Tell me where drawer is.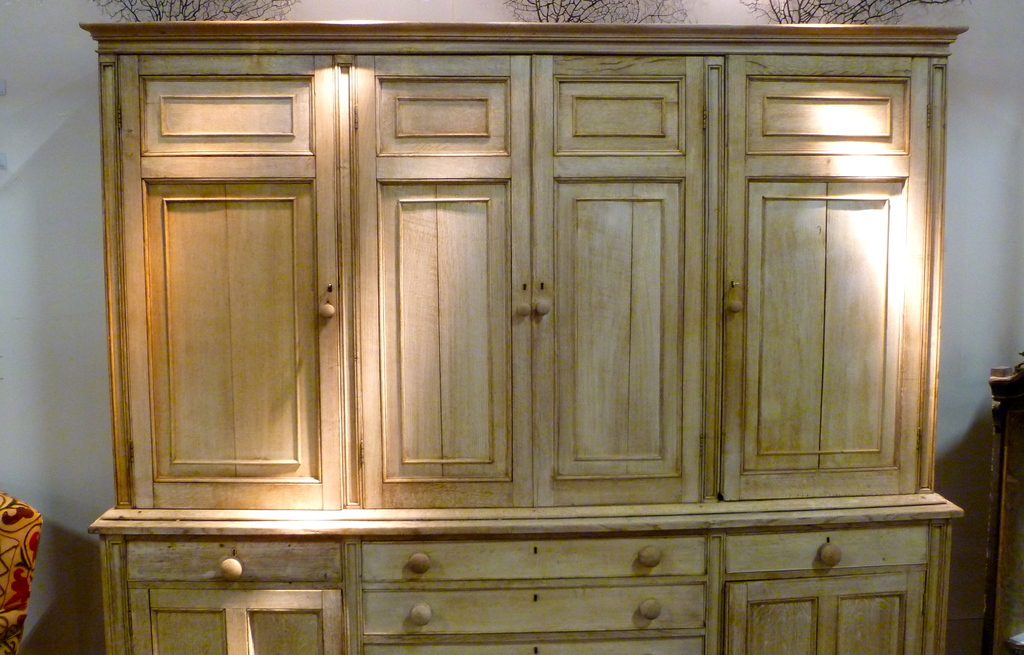
drawer is at [357, 528, 710, 583].
